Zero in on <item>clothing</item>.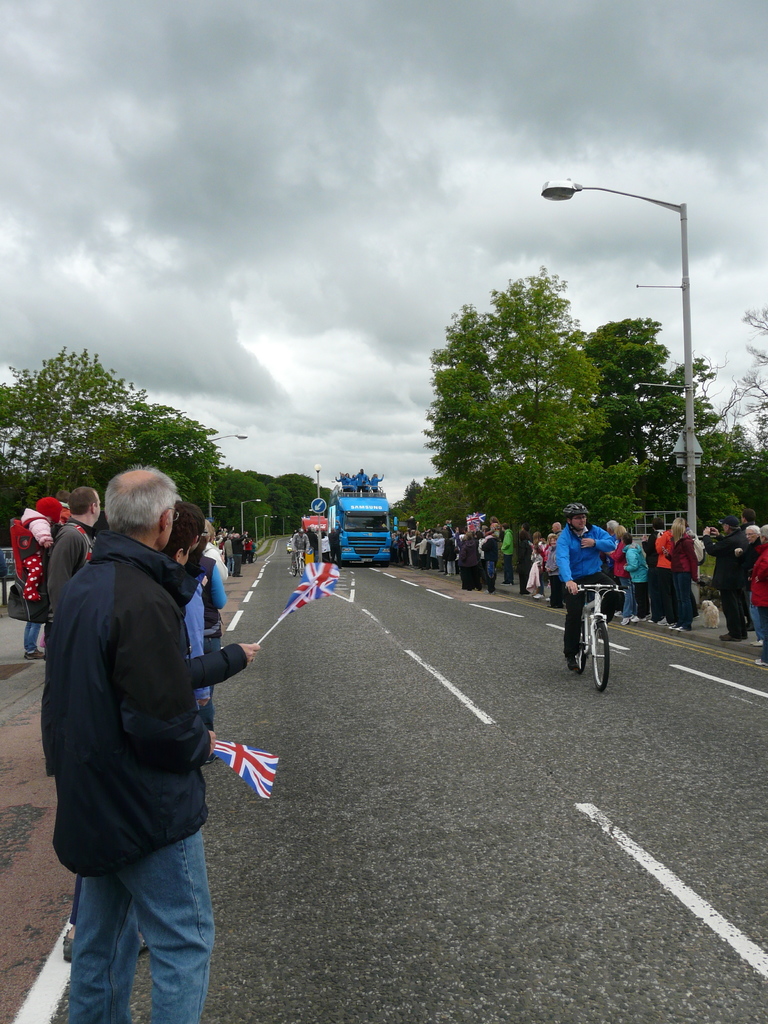
Zeroed in: (177, 561, 200, 712).
